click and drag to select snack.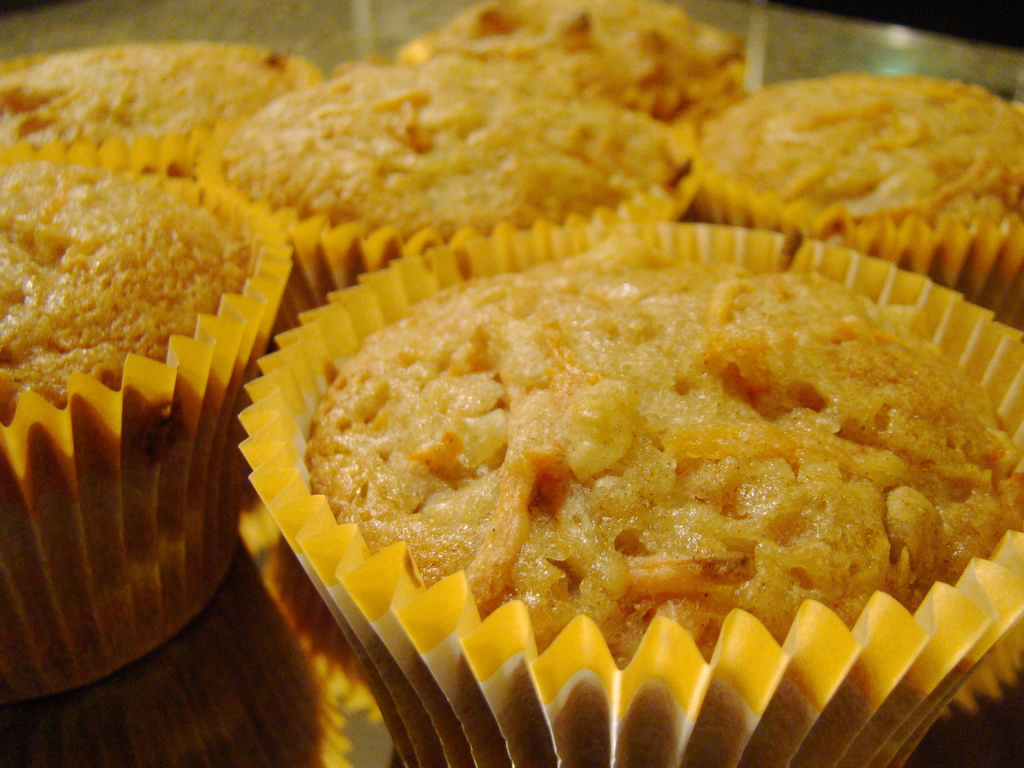
Selection: 0 143 286 696.
